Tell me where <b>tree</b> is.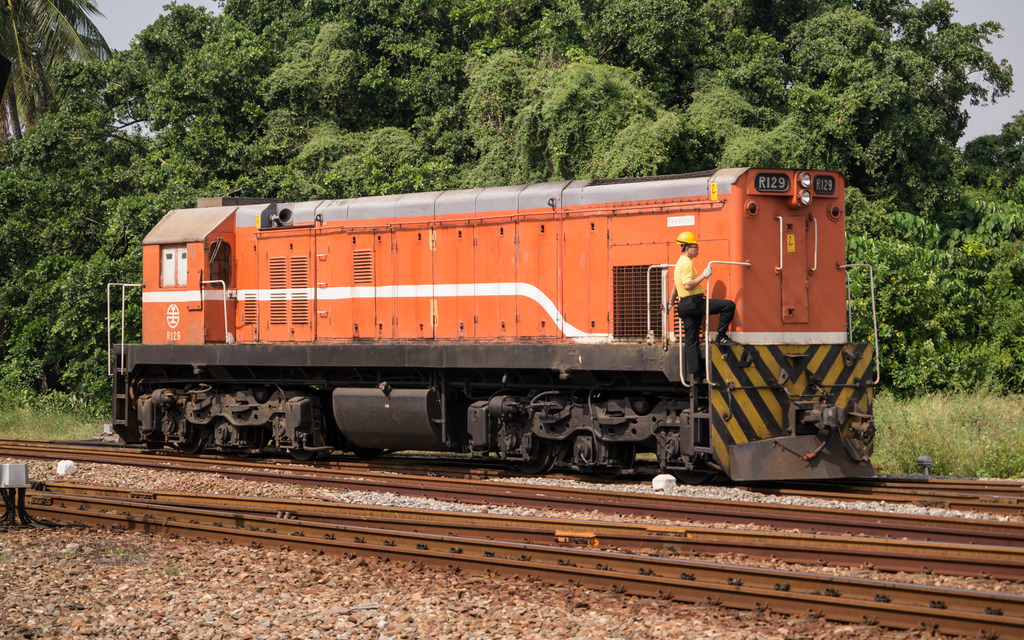
<b>tree</b> is at (left=845, top=209, right=1023, bottom=393).
